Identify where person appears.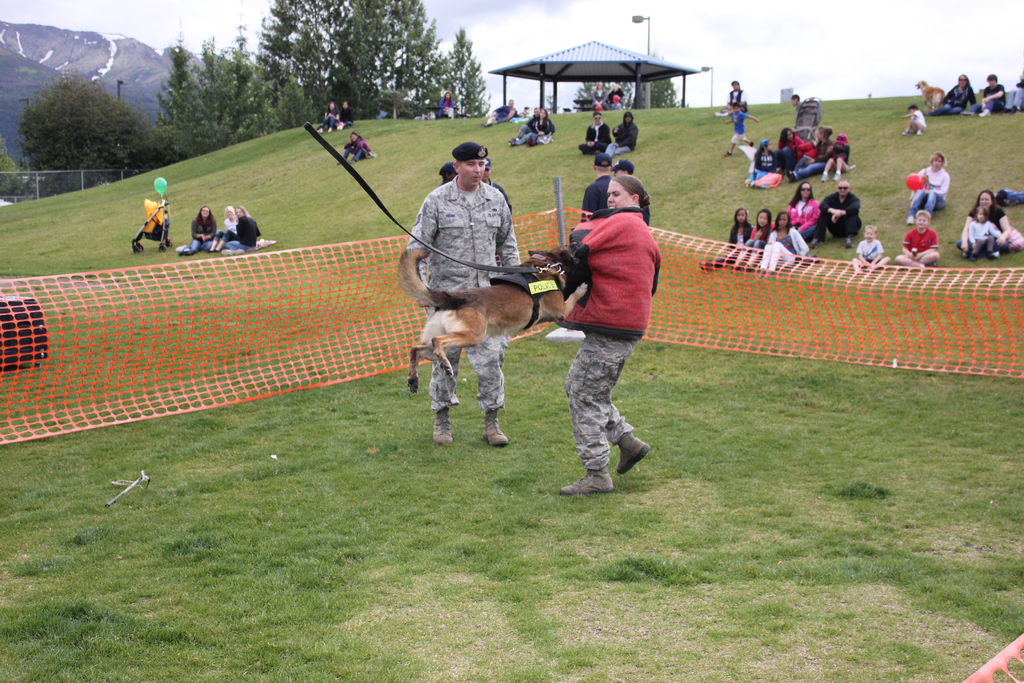
Appears at bbox(505, 105, 561, 145).
